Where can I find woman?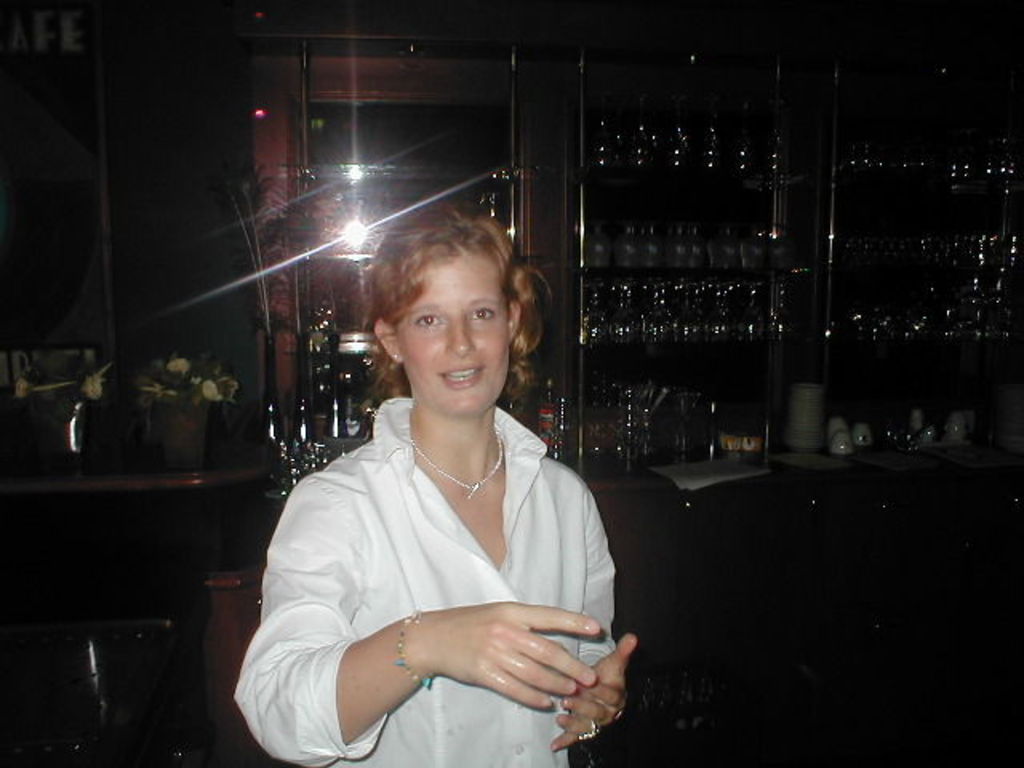
You can find it at 248/206/635/767.
